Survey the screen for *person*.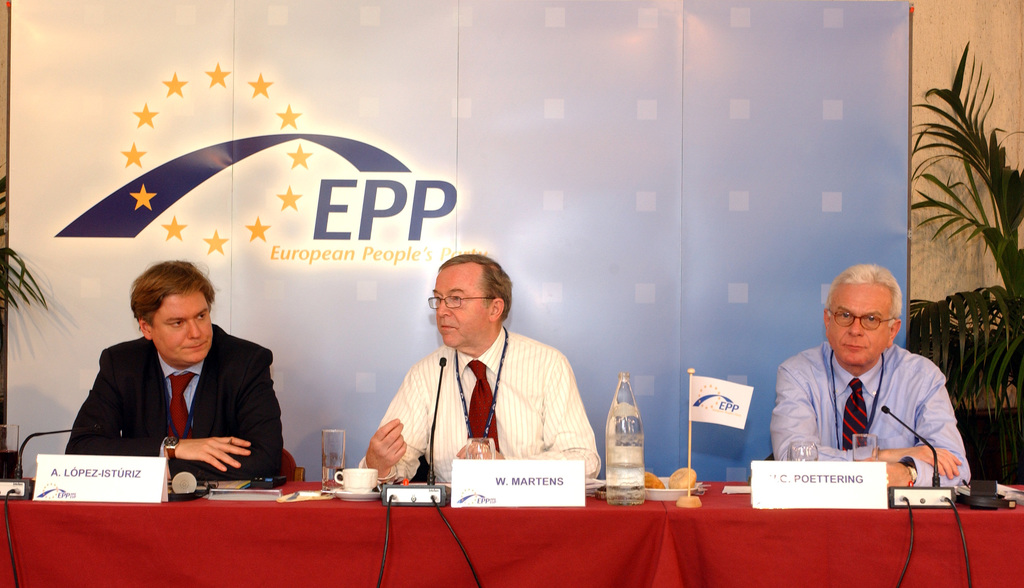
Survey found: x1=65 y1=250 x2=276 y2=493.
